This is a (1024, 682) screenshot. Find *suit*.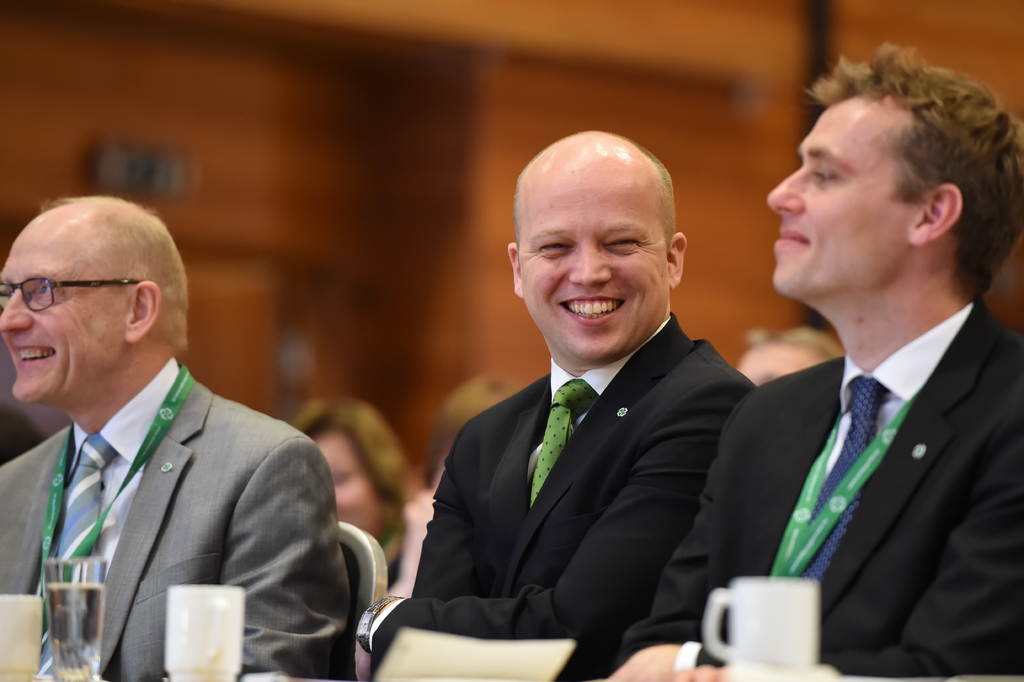
Bounding box: select_region(371, 314, 761, 681).
